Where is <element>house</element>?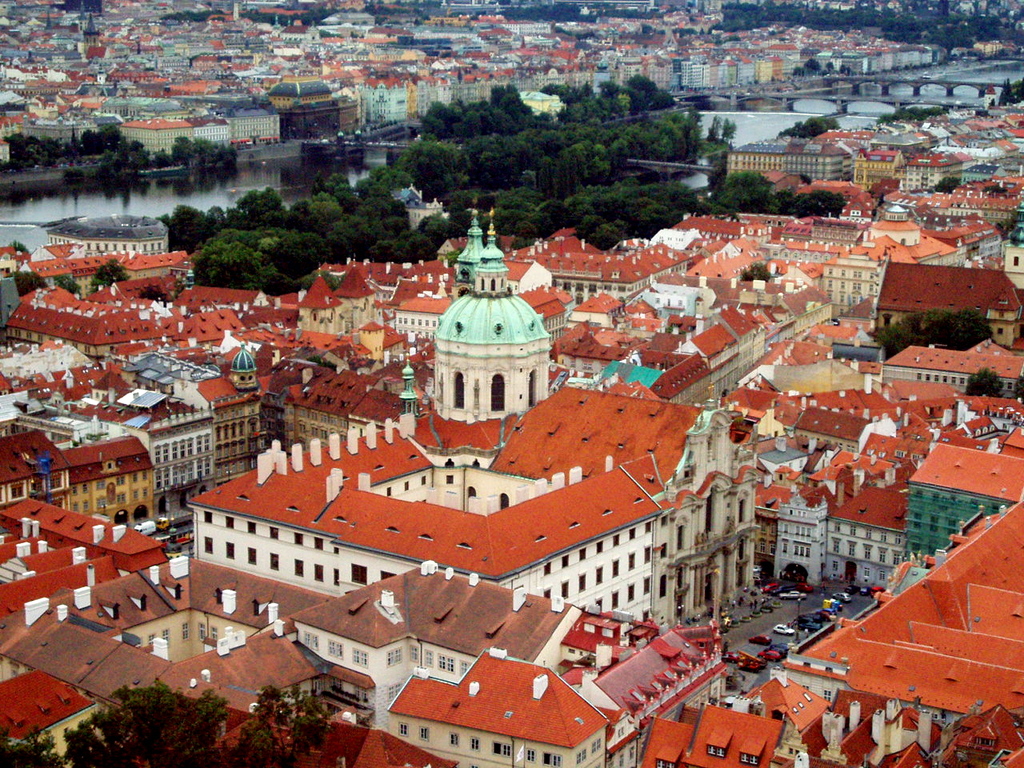
pyautogui.locateOnScreen(182, 368, 255, 478).
